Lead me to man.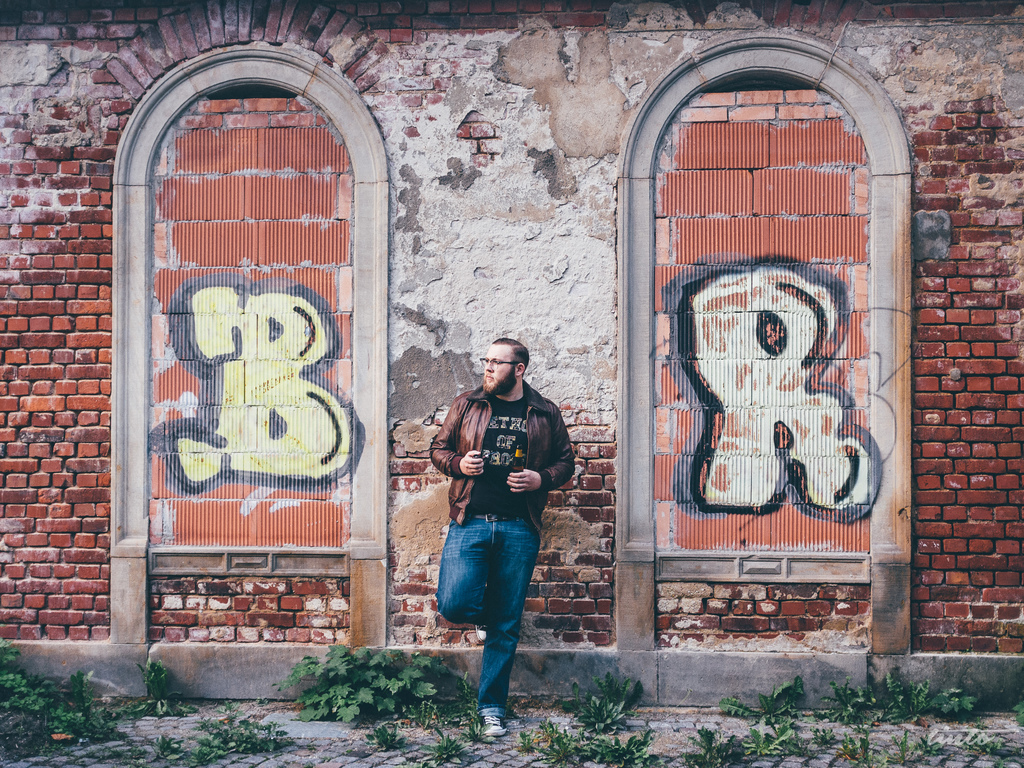
Lead to <bbox>417, 328, 581, 721</bbox>.
